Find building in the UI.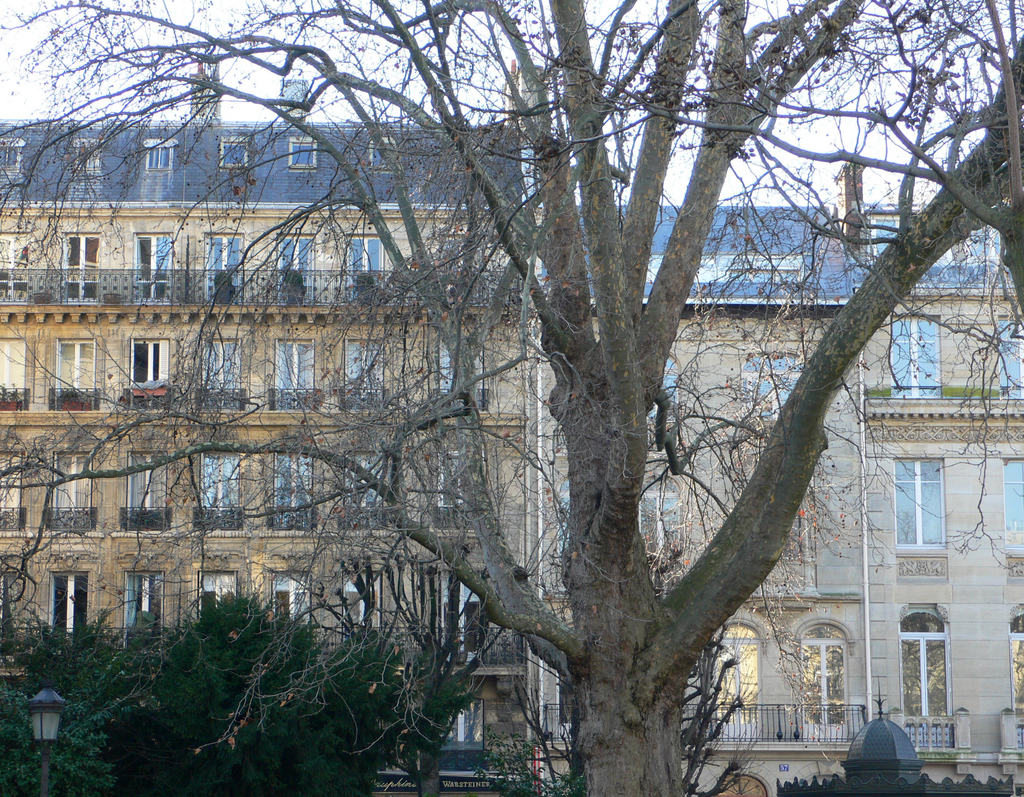
UI element at [0,63,532,796].
